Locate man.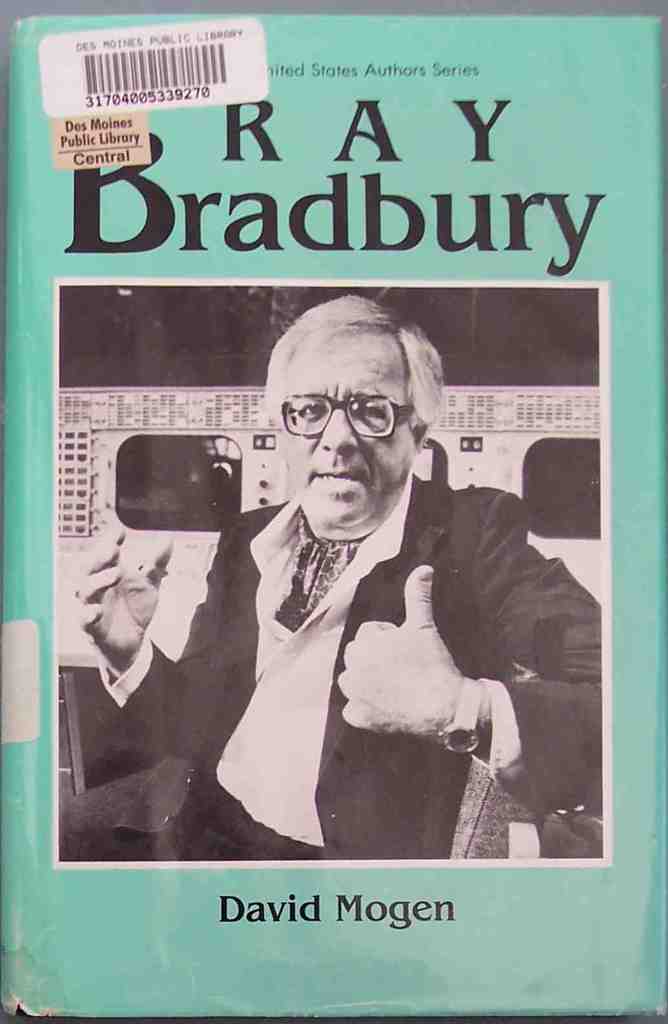
Bounding box: pyautogui.locateOnScreen(53, 301, 612, 864).
